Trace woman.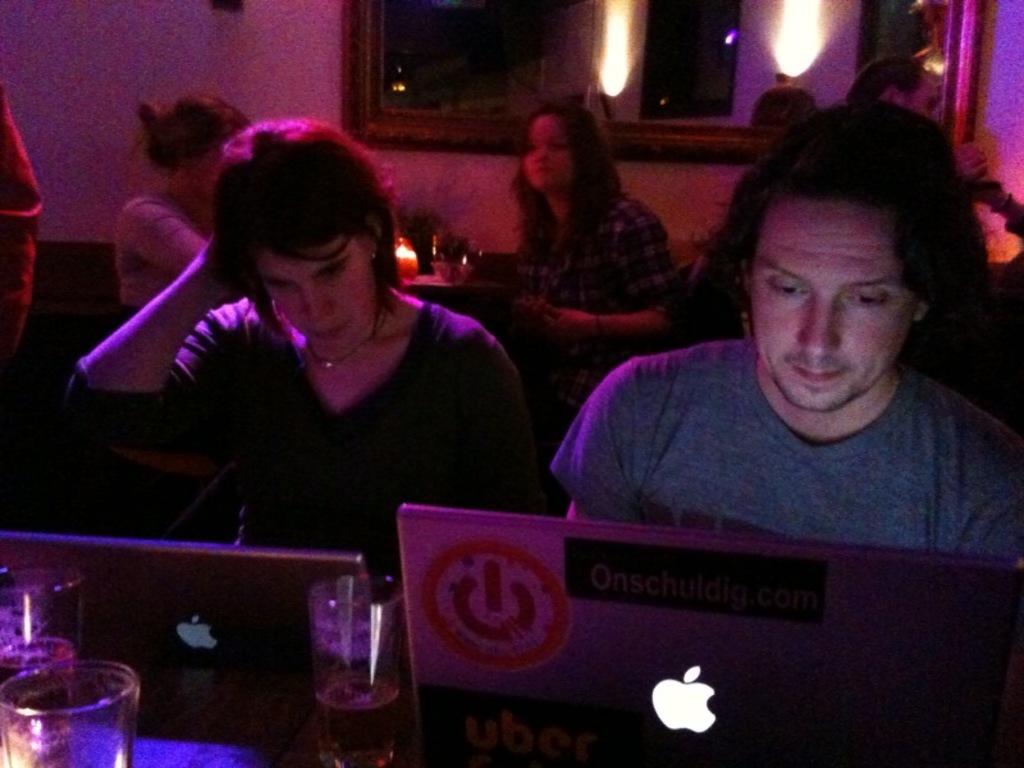
Traced to l=118, t=92, r=243, b=343.
